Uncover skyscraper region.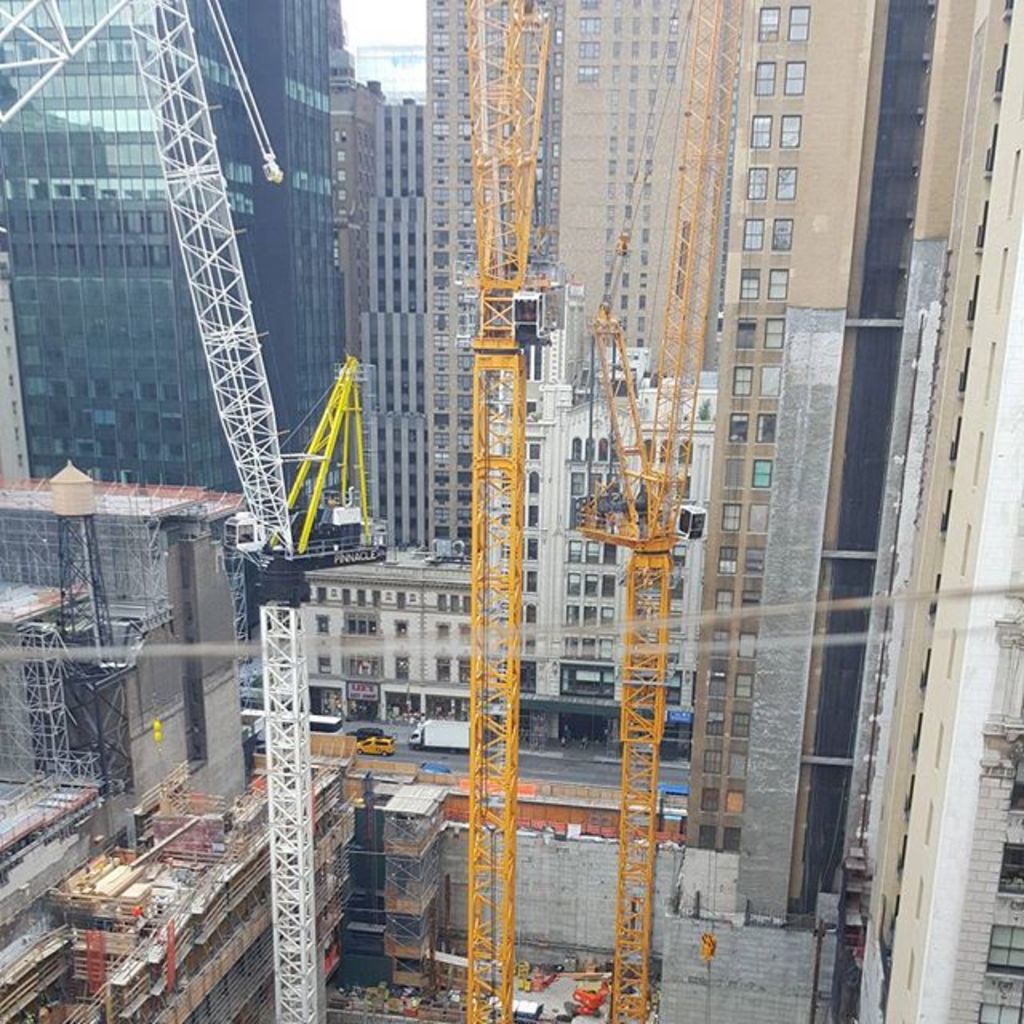
Uncovered: [left=0, top=0, right=346, bottom=499].
